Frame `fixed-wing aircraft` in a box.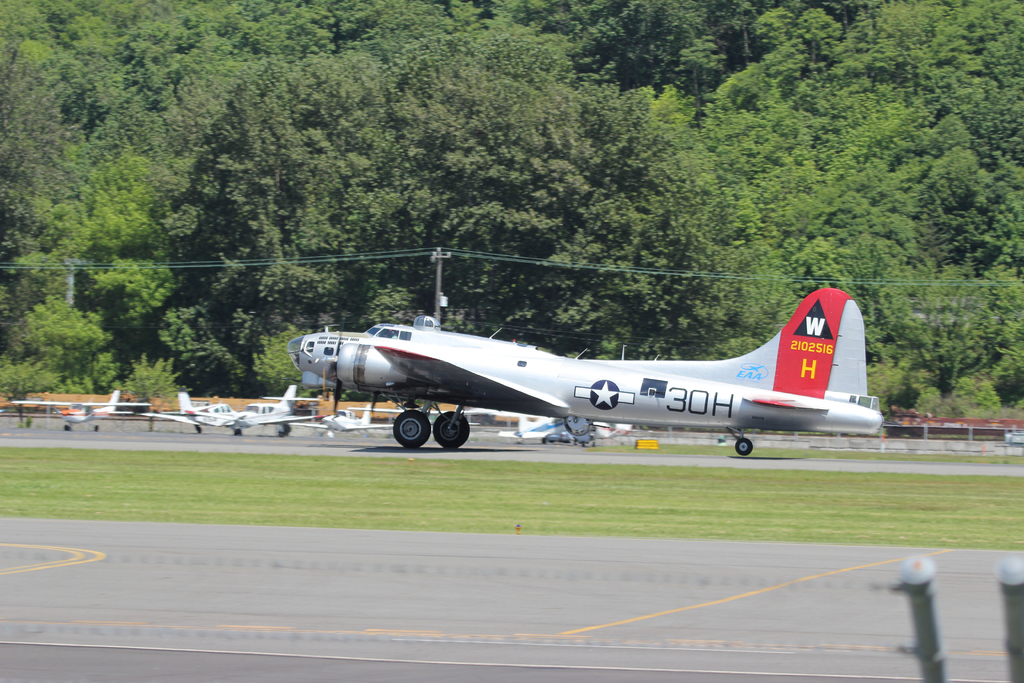
locate(239, 383, 299, 438).
